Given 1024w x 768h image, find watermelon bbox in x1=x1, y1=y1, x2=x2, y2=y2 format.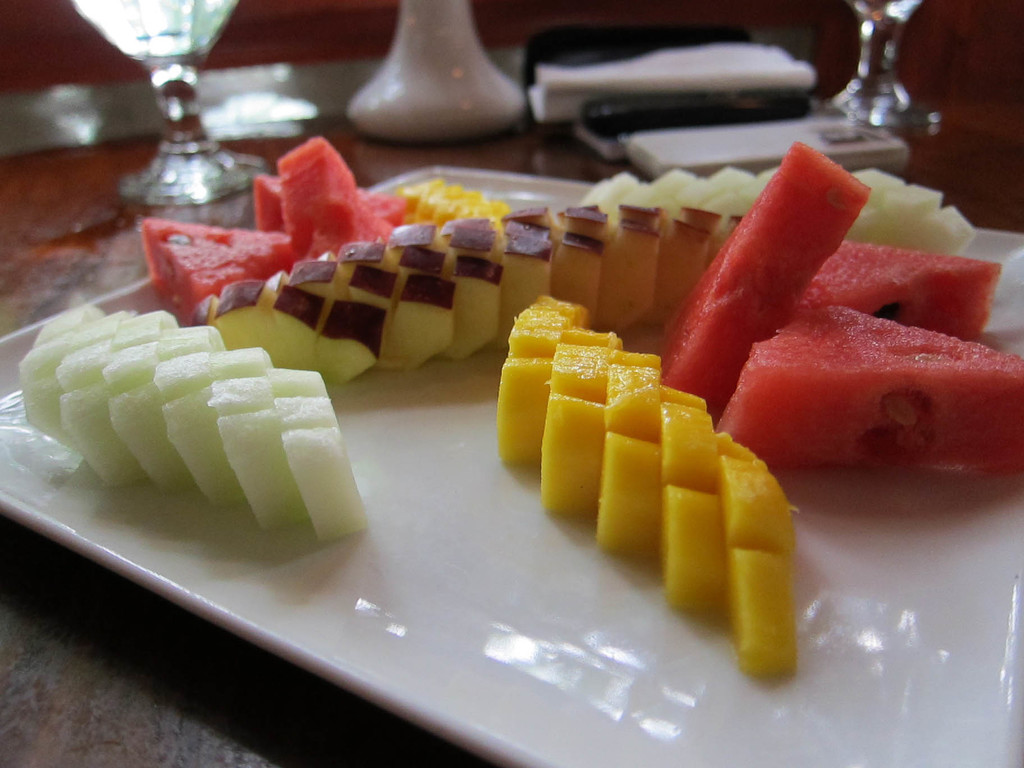
x1=140, y1=213, x2=292, y2=316.
